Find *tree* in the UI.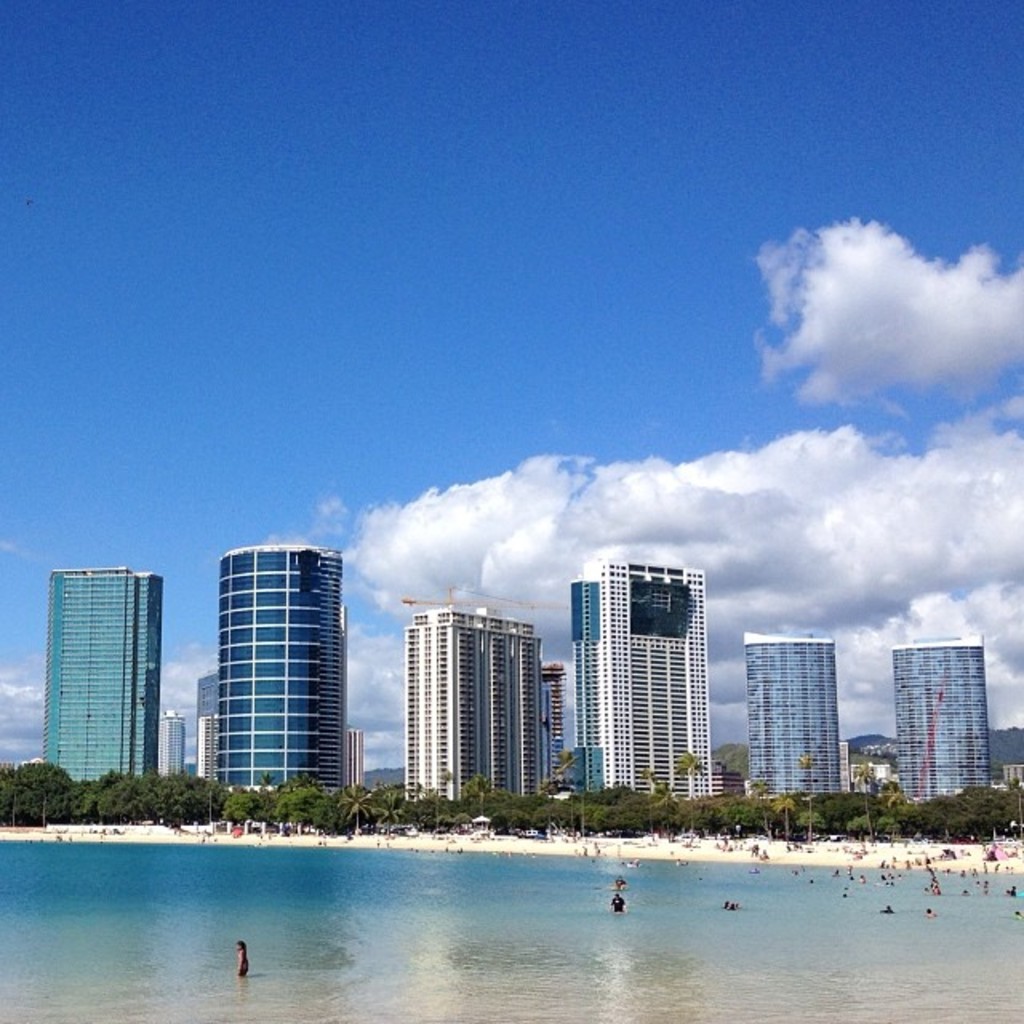
UI element at select_region(371, 794, 408, 834).
